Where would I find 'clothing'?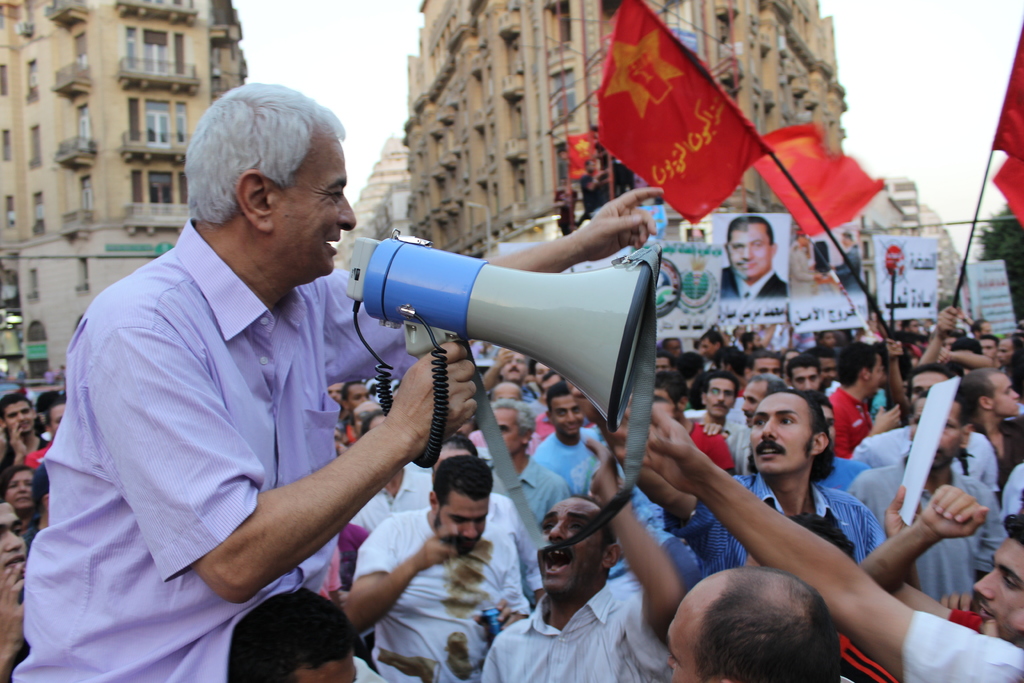
At l=25, t=440, r=58, b=478.
